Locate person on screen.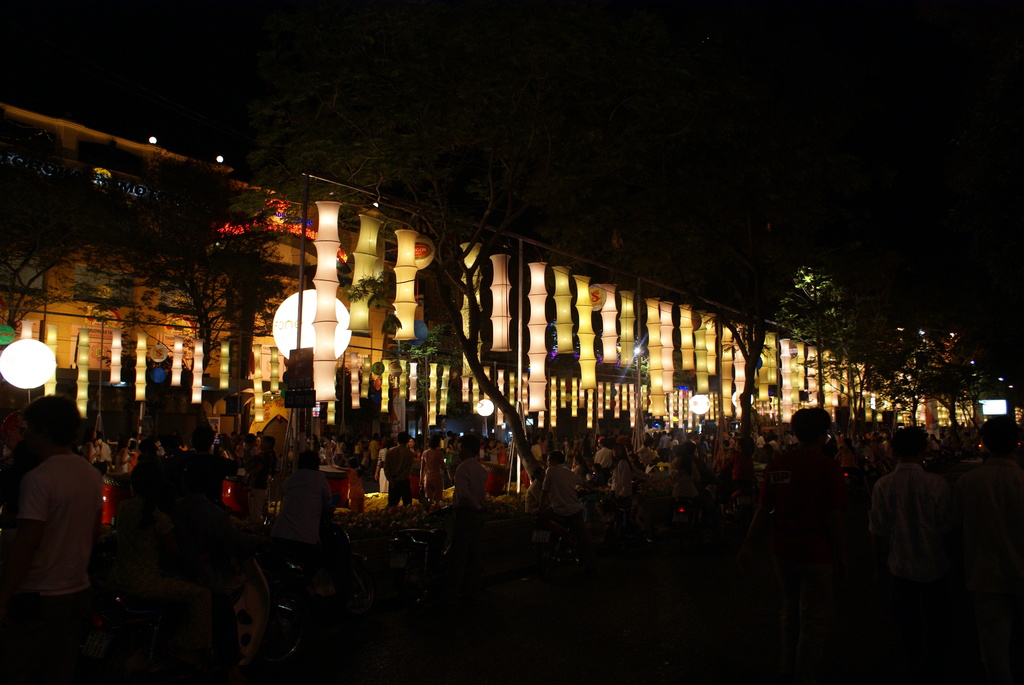
On screen at bbox(881, 422, 955, 627).
